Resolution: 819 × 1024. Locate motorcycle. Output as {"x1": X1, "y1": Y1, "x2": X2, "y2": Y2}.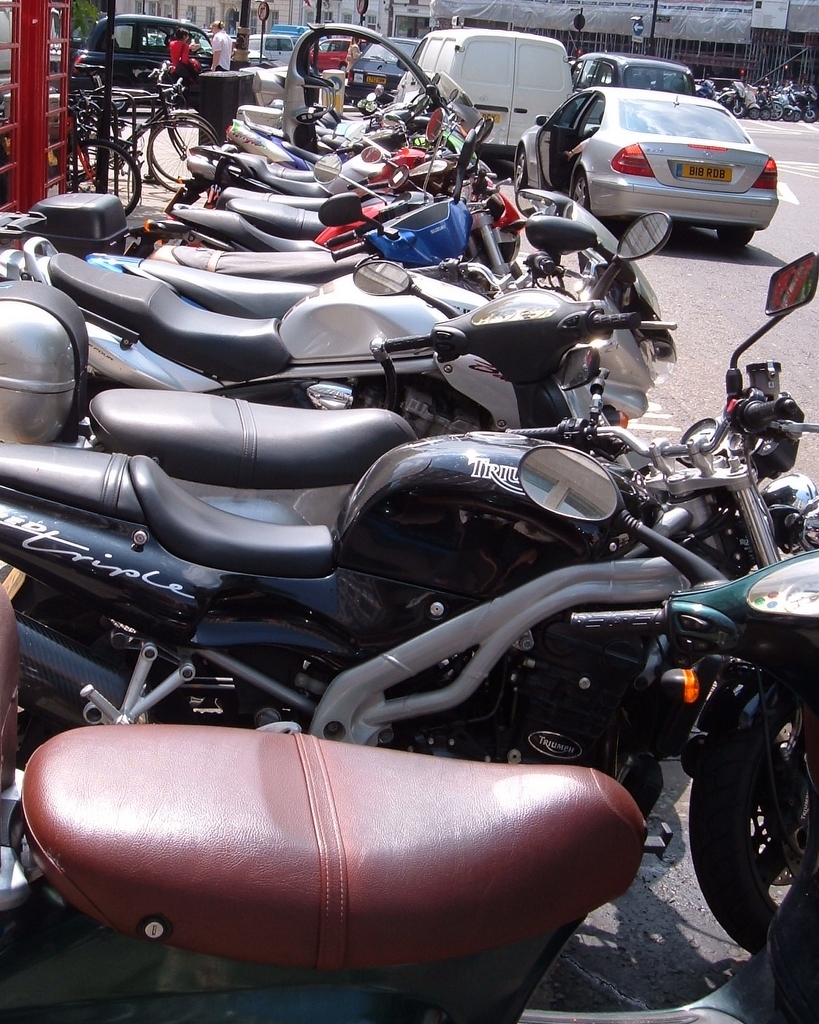
{"x1": 125, "y1": 117, "x2": 524, "y2": 273}.
